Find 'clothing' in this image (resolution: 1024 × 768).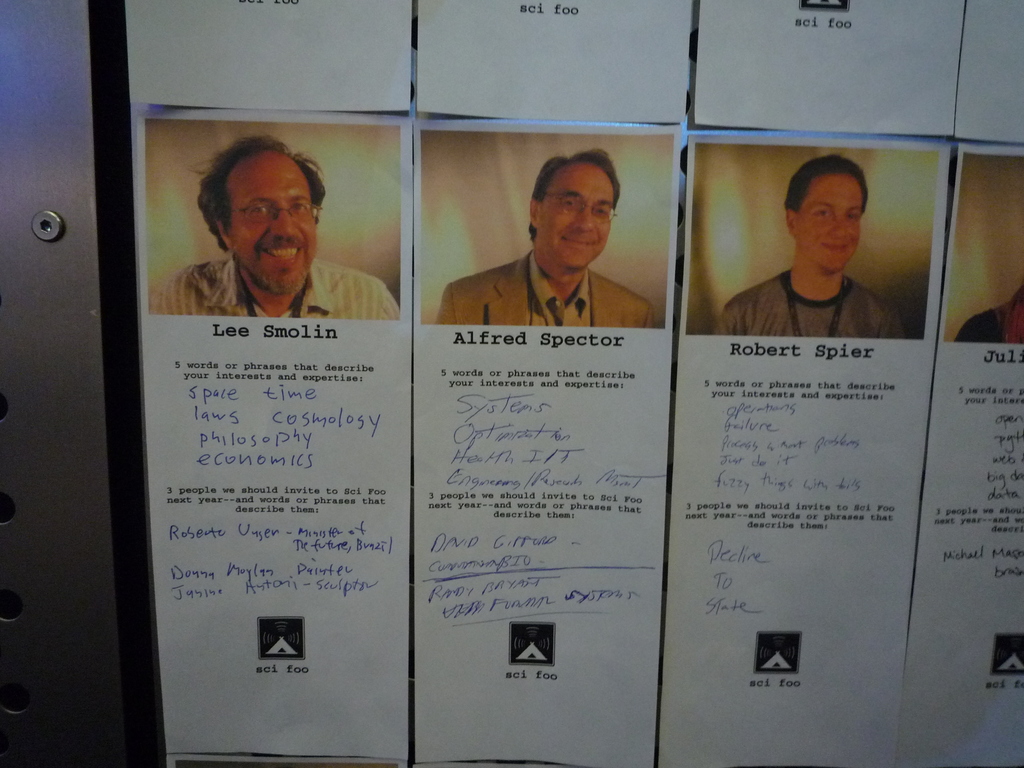
[959,302,1010,343].
